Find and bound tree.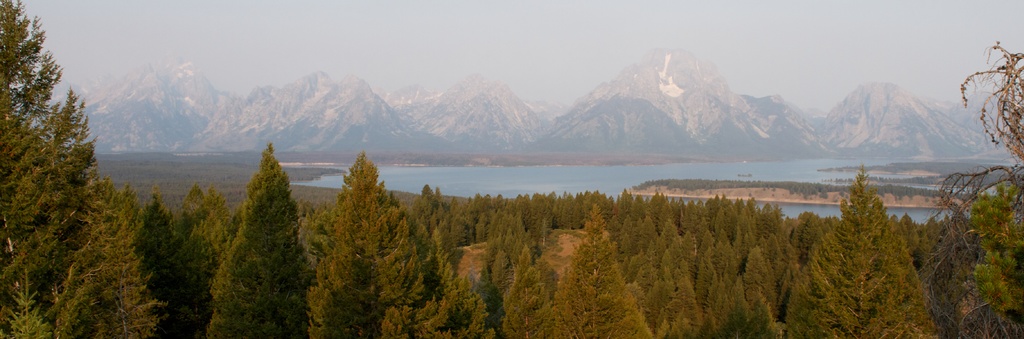
Bound: box=[740, 210, 763, 245].
